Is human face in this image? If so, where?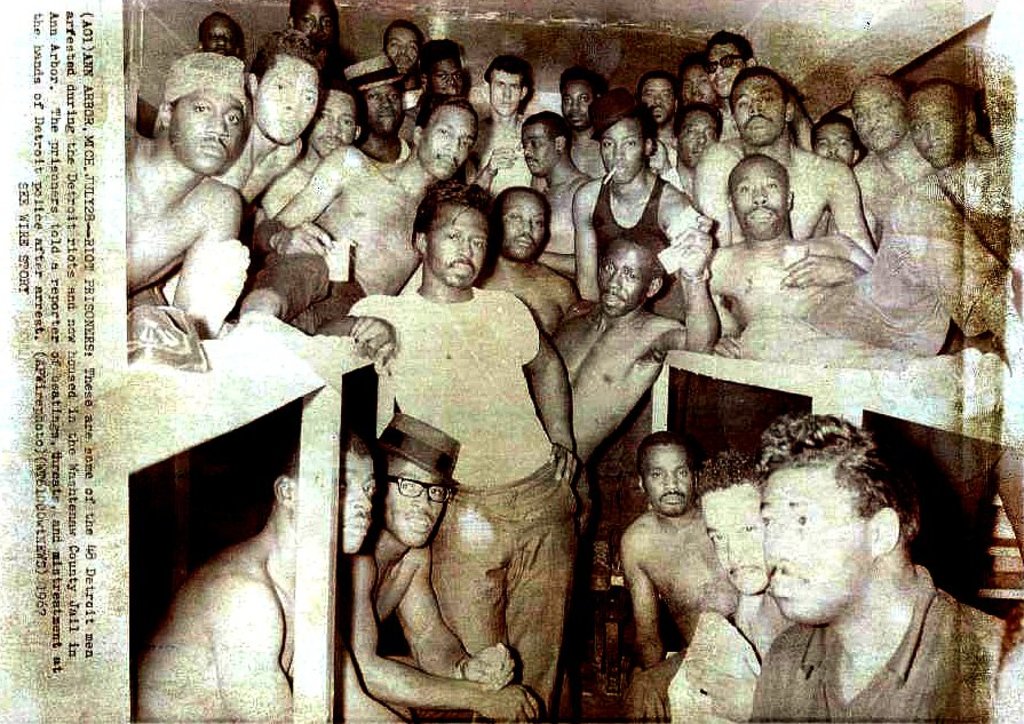
Yes, at bbox(205, 18, 237, 50).
